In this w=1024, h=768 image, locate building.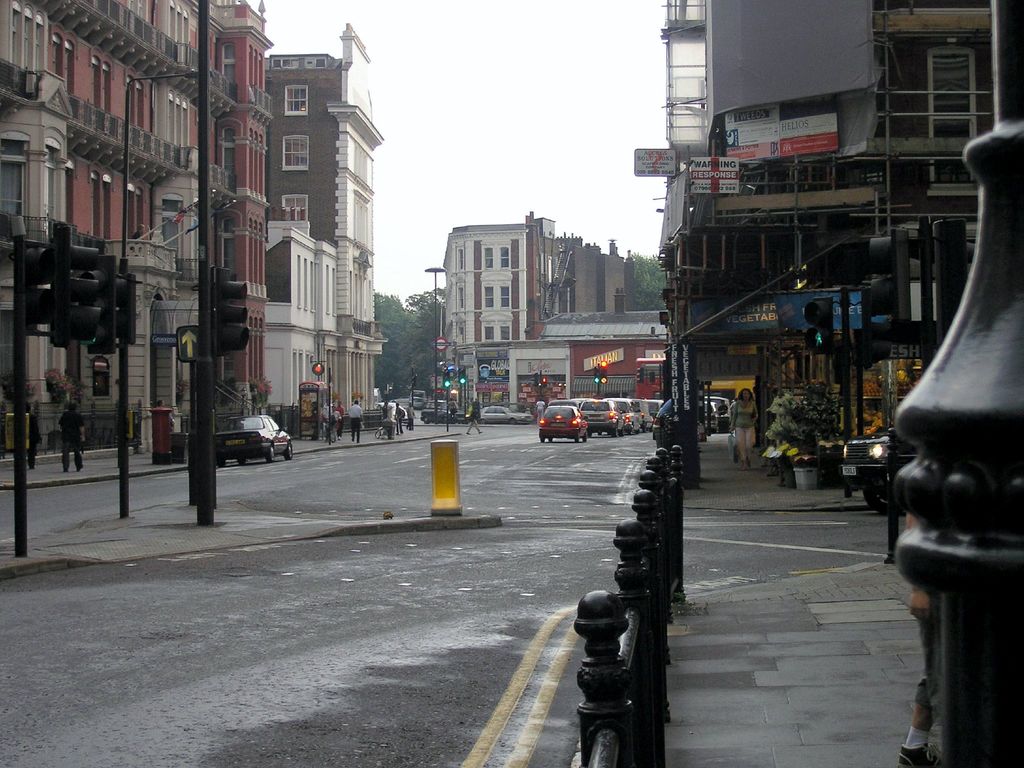
Bounding box: box(658, 0, 1023, 491).
